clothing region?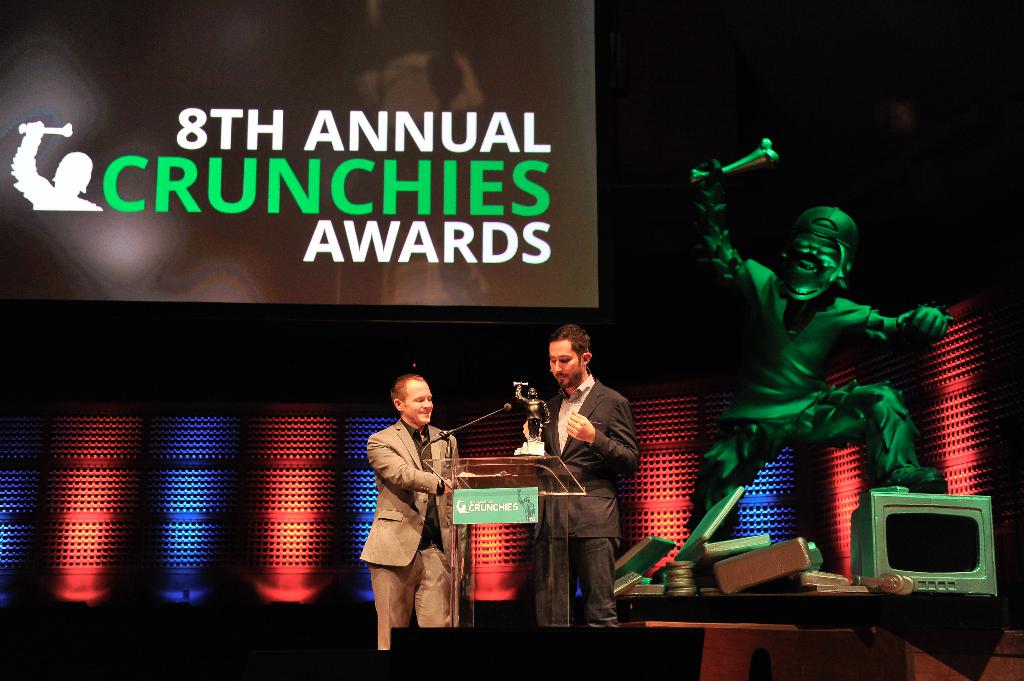
(x1=357, y1=420, x2=453, y2=655)
